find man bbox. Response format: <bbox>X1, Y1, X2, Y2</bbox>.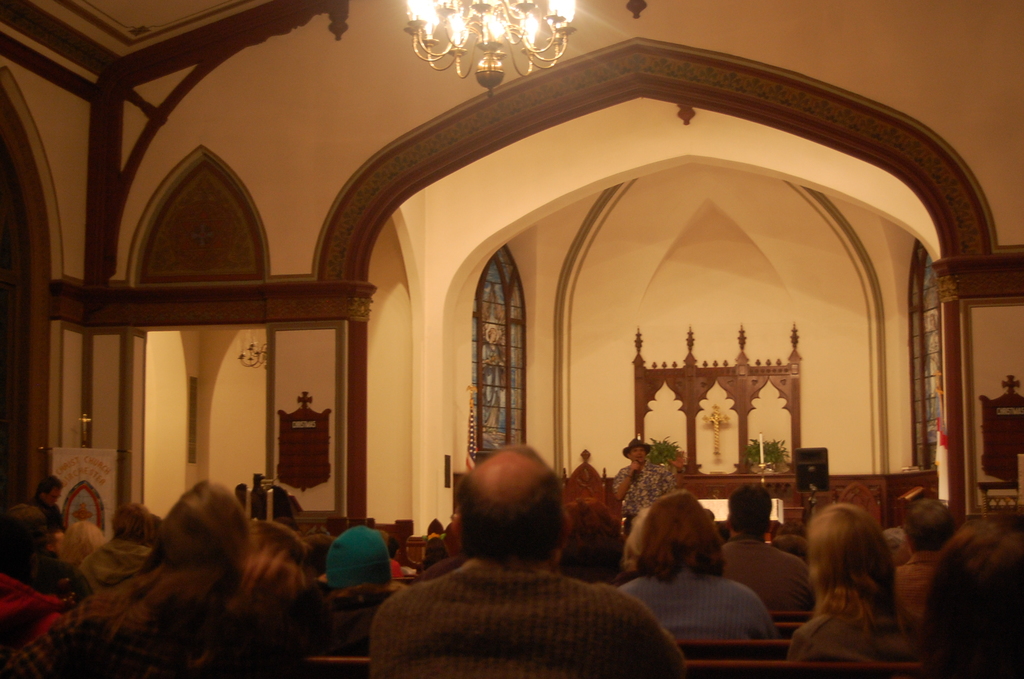
<bbox>719, 481, 817, 616</bbox>.
